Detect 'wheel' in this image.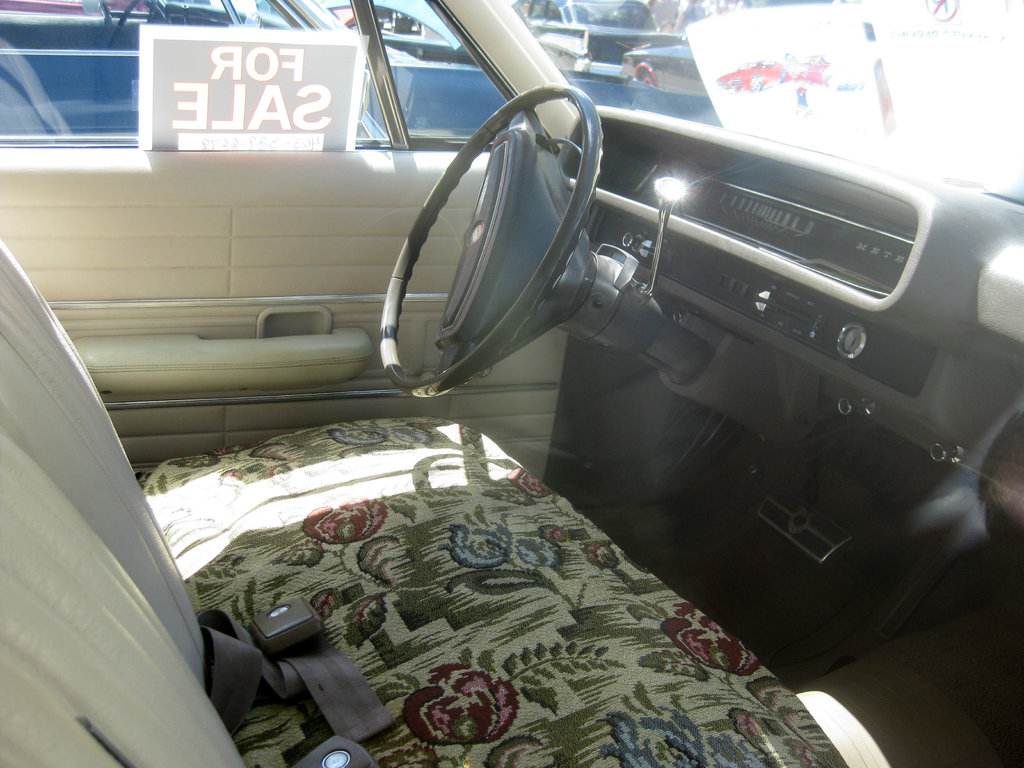
Detection: pyautogui.locateOnScreen(824, 75, 836, 92).
